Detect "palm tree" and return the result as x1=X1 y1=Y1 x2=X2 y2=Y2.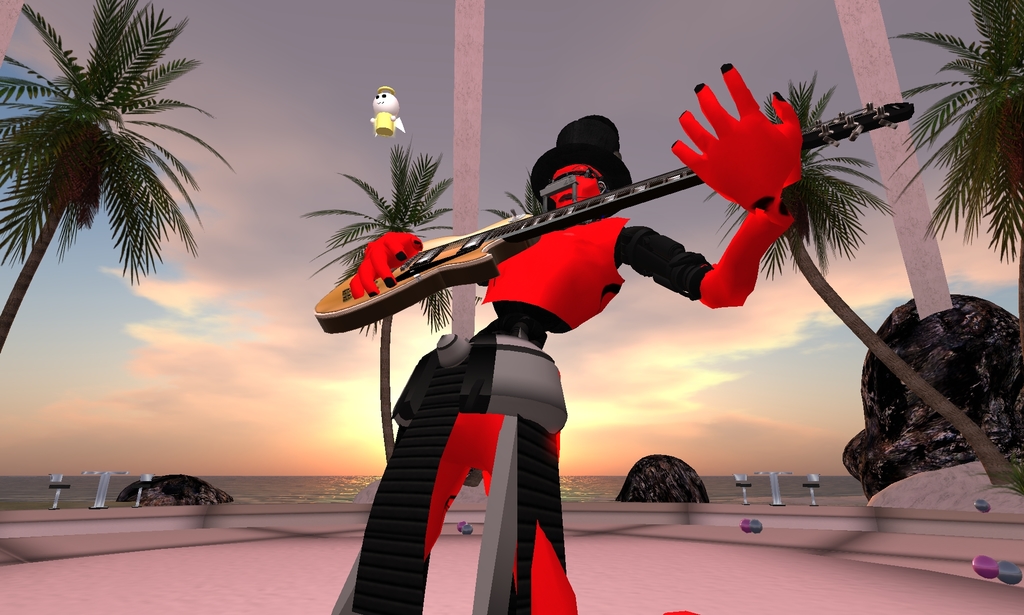
x1=22 y1=31 x2=207 y2=460.
